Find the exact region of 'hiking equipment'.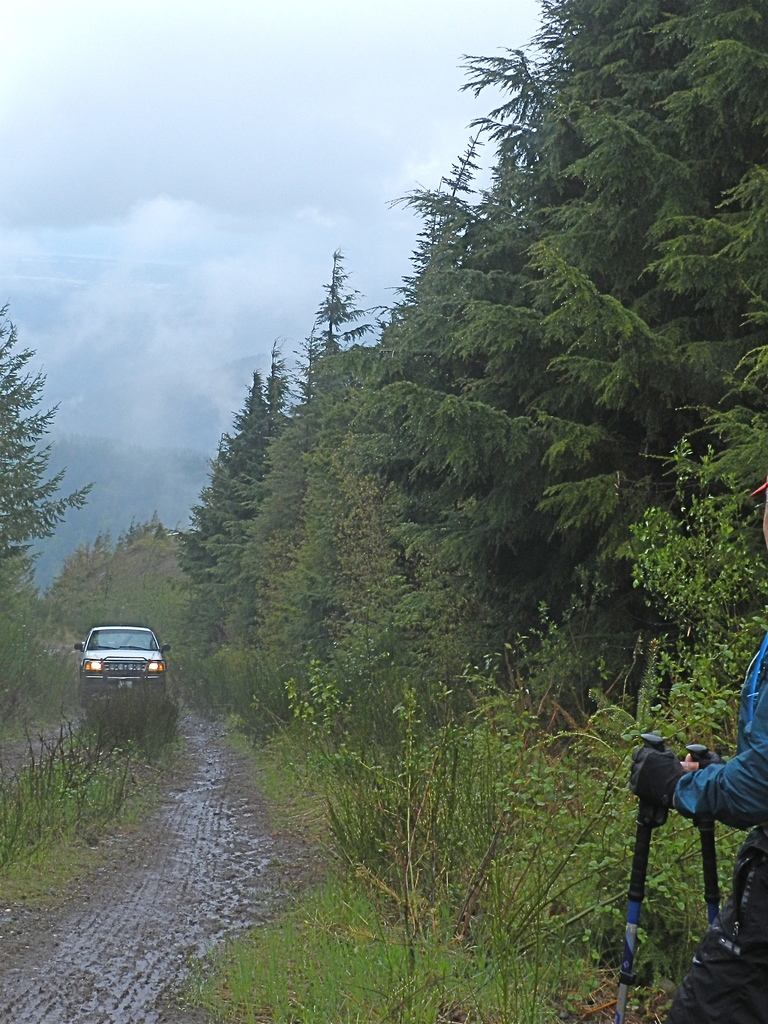
Exact region: bbox(607, 732, 668, 1022).
